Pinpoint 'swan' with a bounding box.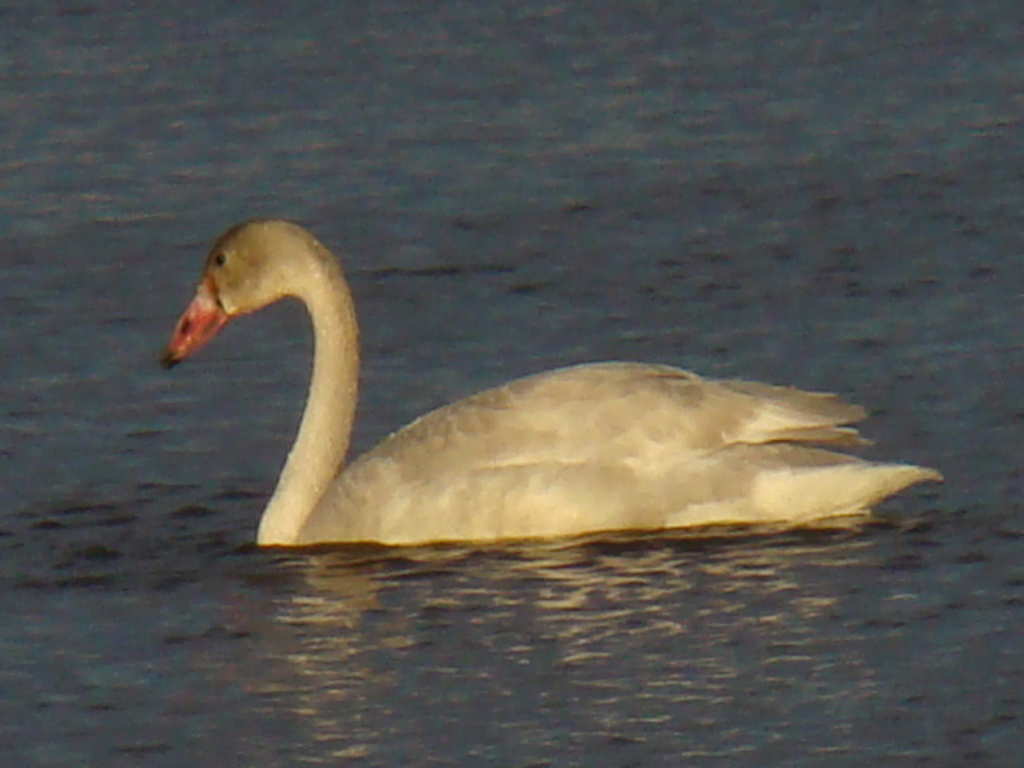
x1=171, y1=224, x2=922, y2=549.
